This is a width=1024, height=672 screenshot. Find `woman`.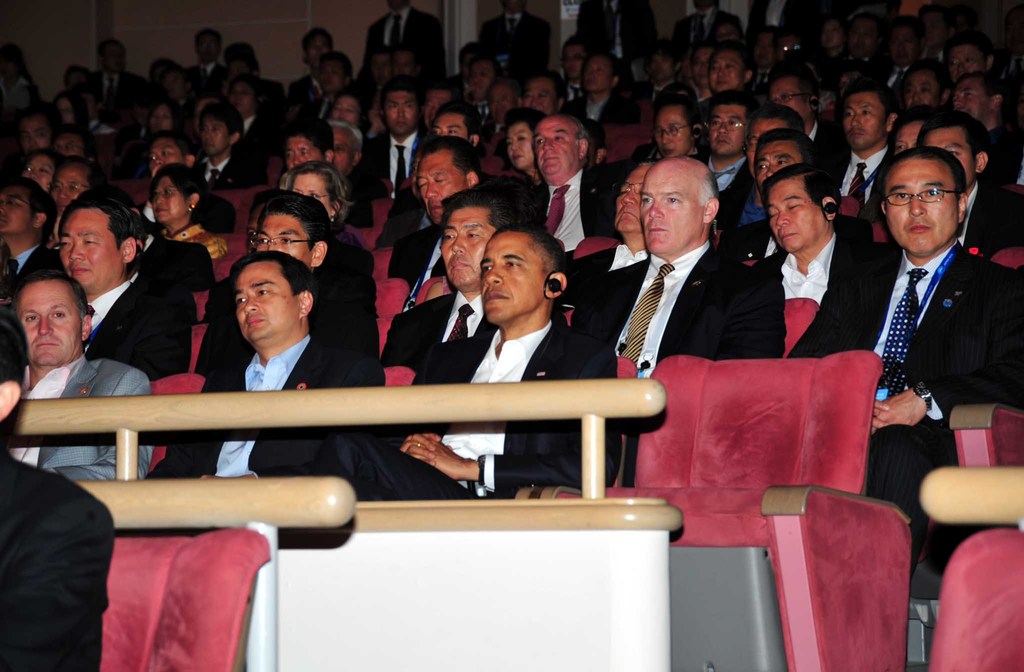
Bounding box: <region>59, 90, 90, 126</region>.
